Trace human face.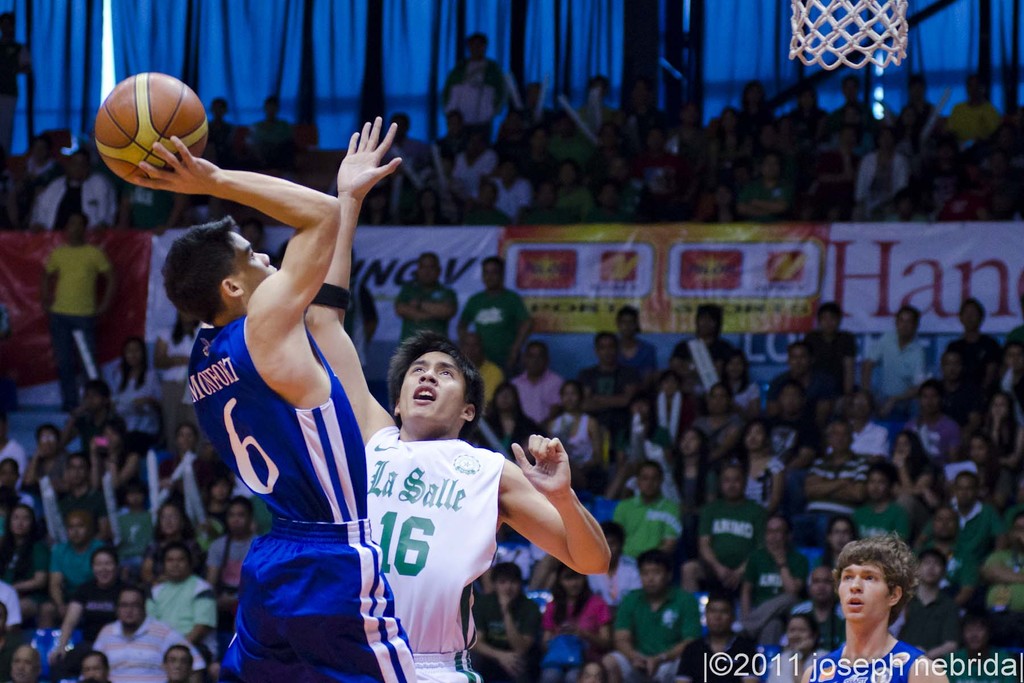
Traced to [744,422,764,449].
